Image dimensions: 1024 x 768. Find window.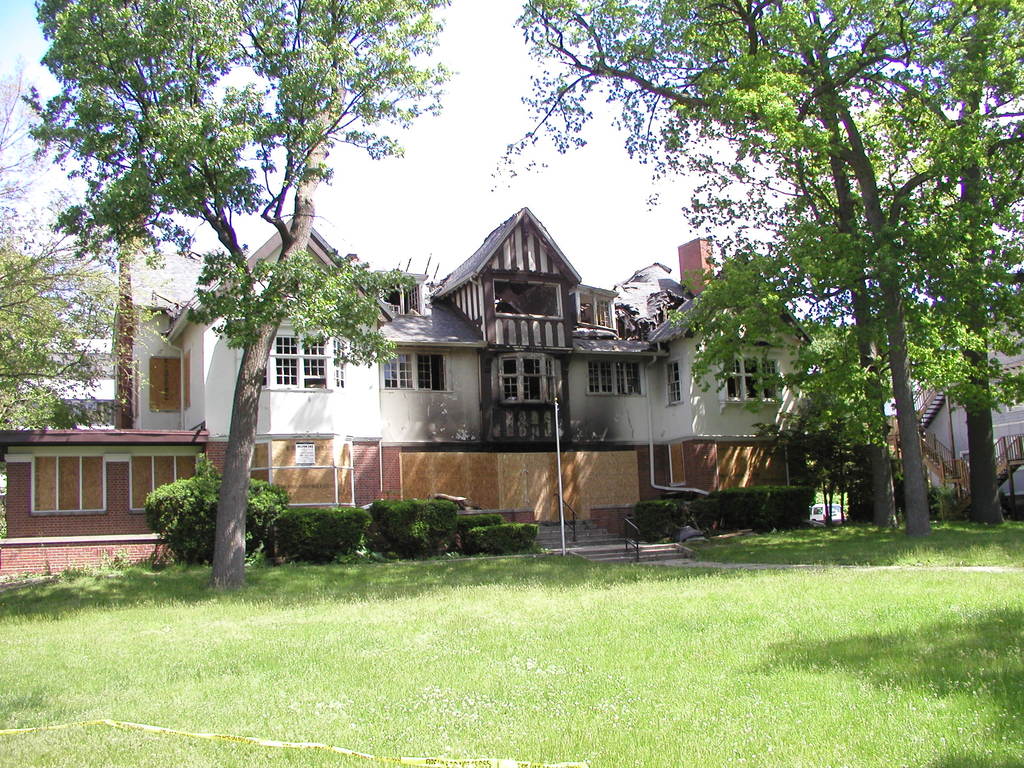
<bbox>333, 336, 346, 387</bbox>.
